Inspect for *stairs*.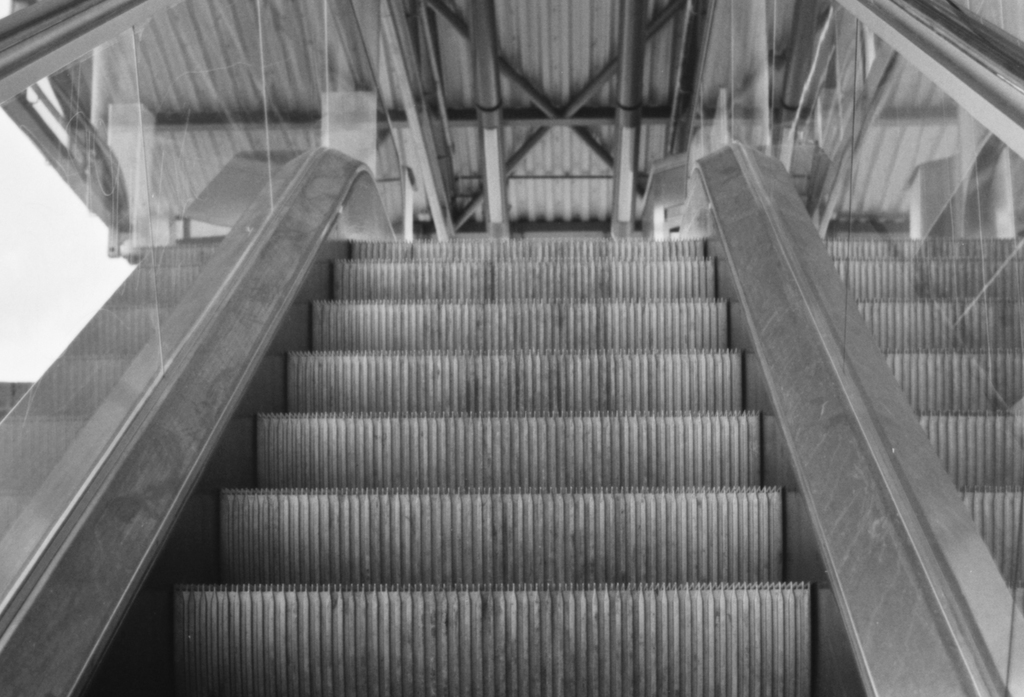
Inspection: 822,236,1023,597.
